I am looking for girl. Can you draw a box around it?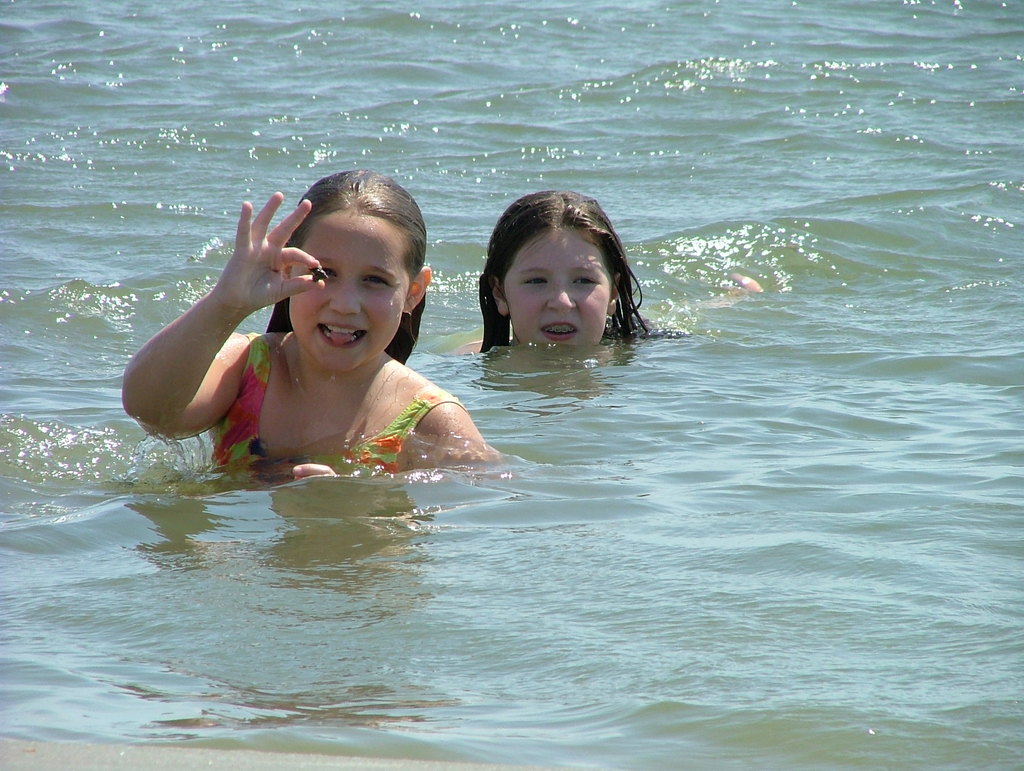
Sure, the bounding box is {"x1": 116, "y1": 169, "x2": 506, "y2": 476}.
